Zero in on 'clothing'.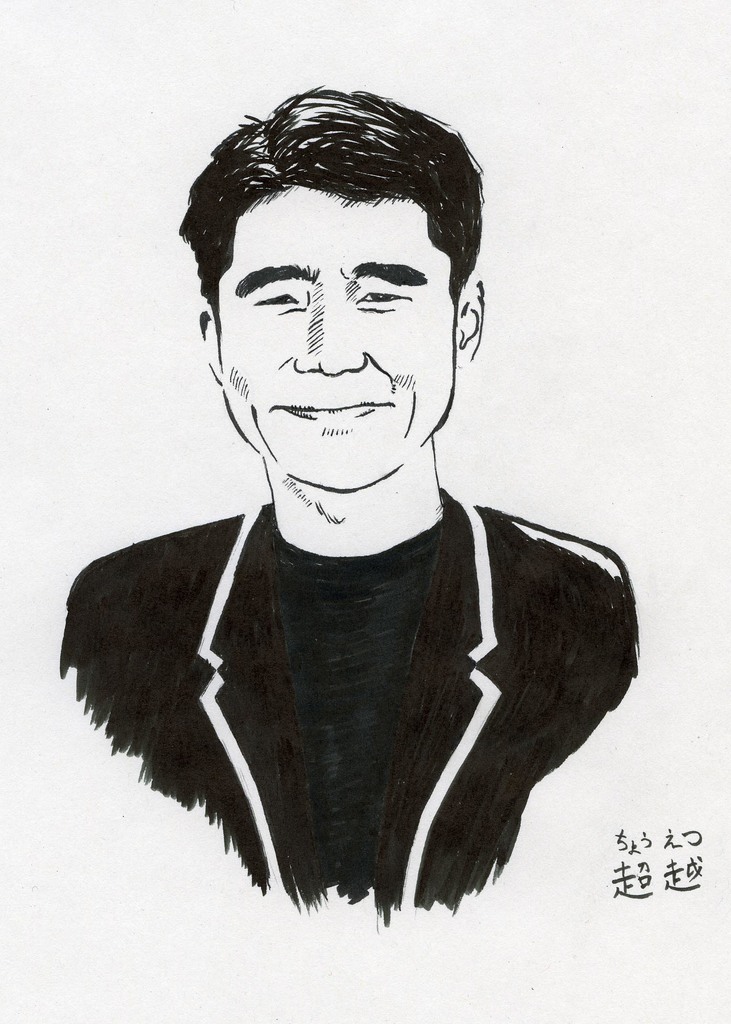
Zeroed in: l=56, t=488, r=640, b=934.
